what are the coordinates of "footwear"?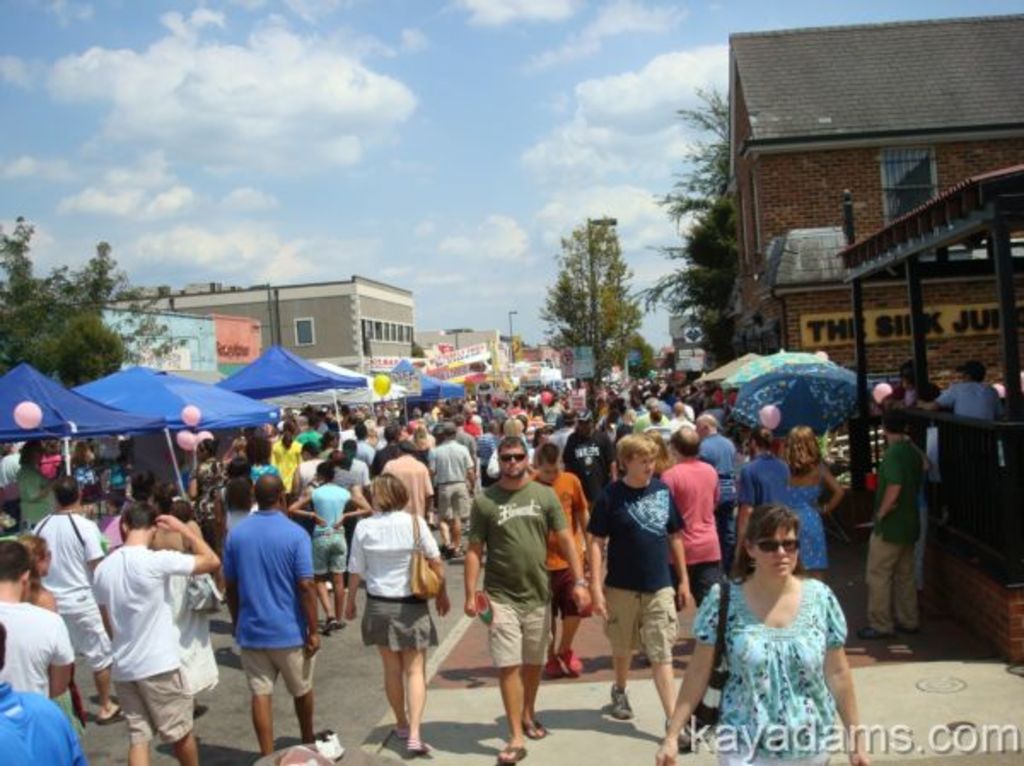
left=857, top=623, right=891, bottom=643.
